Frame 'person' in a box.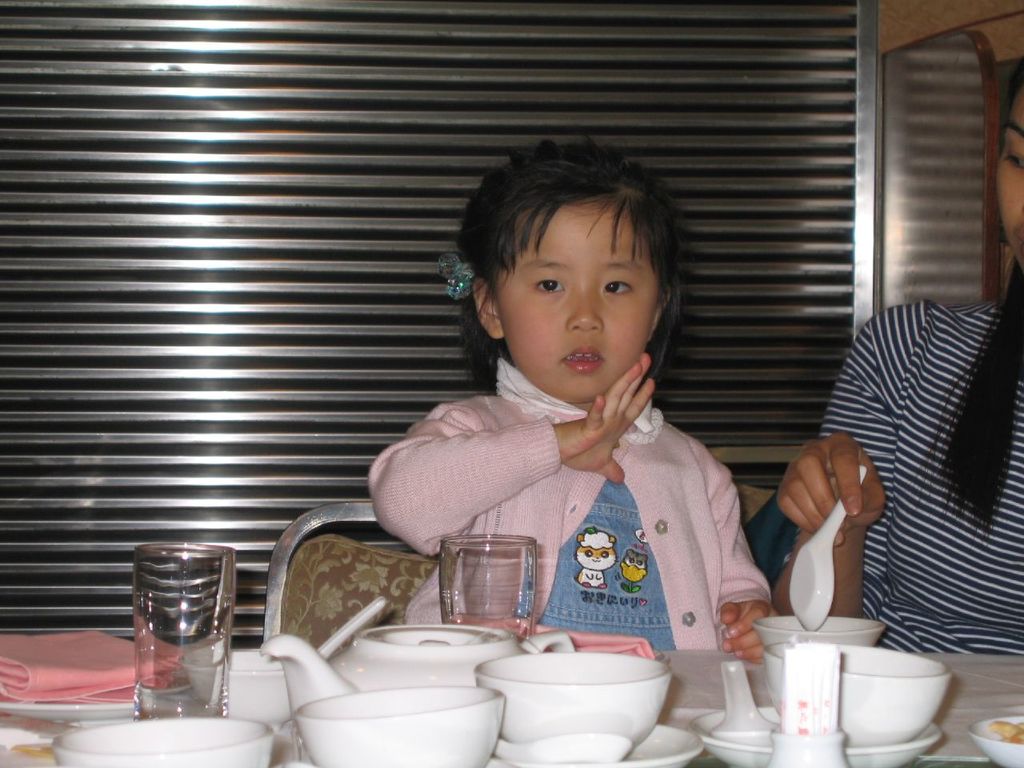
region(768, 66, 1023, 654).
